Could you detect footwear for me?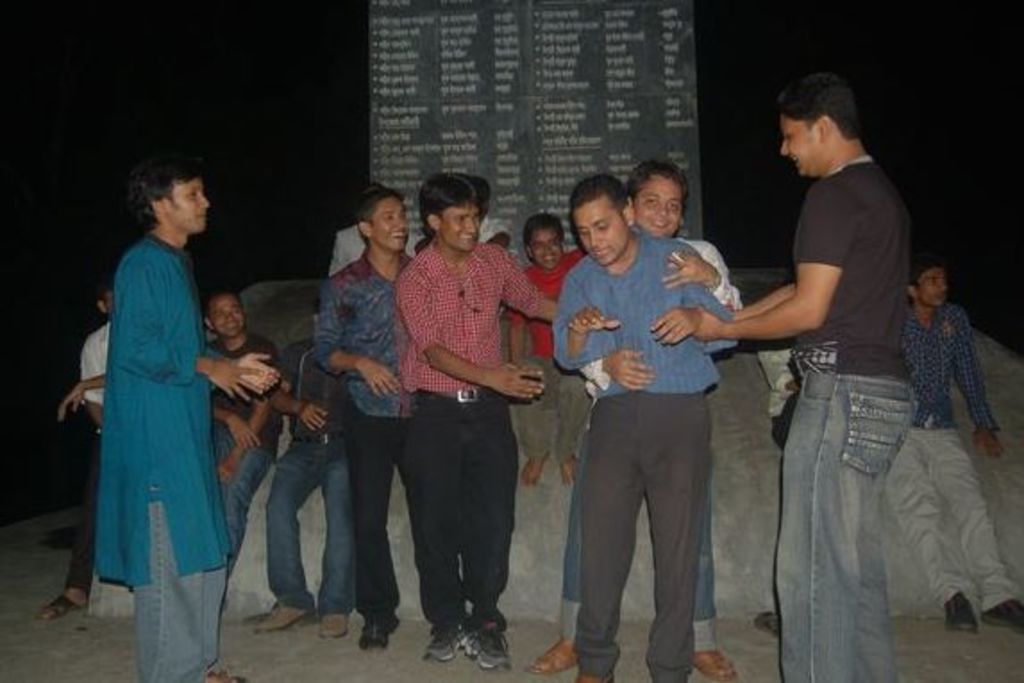
Detection result: l=574, t=676, r=615, b=681.
